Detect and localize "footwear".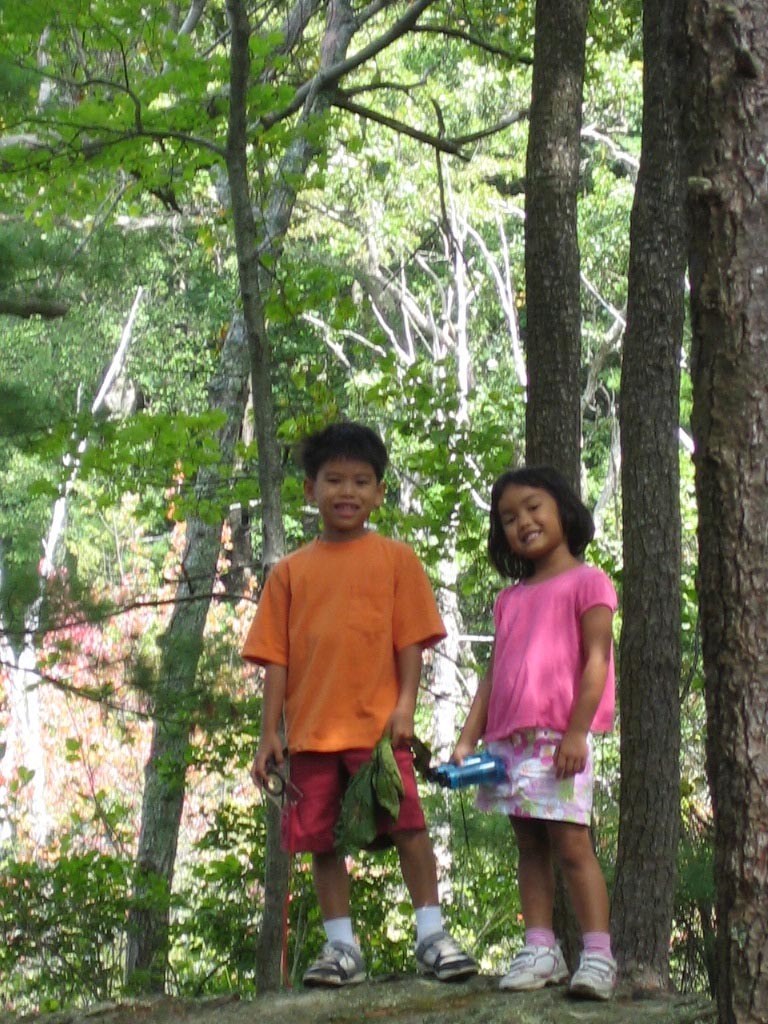
Localized at (502,933,578,987).
